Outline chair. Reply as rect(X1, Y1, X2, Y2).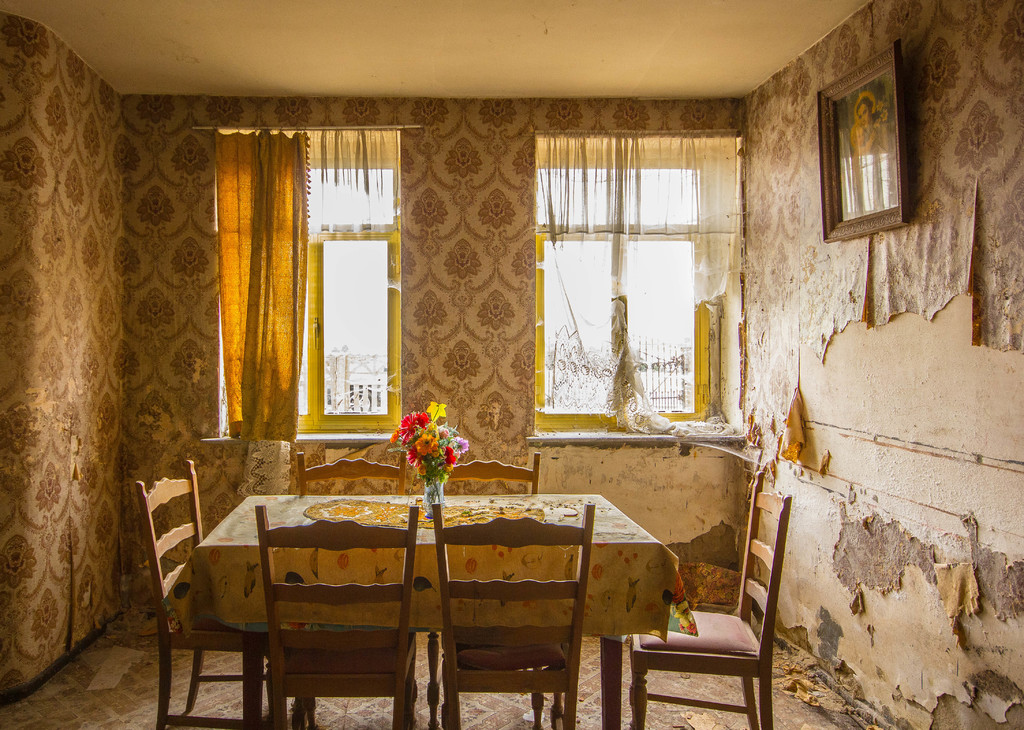
rect(433, 451, 538, 658).
